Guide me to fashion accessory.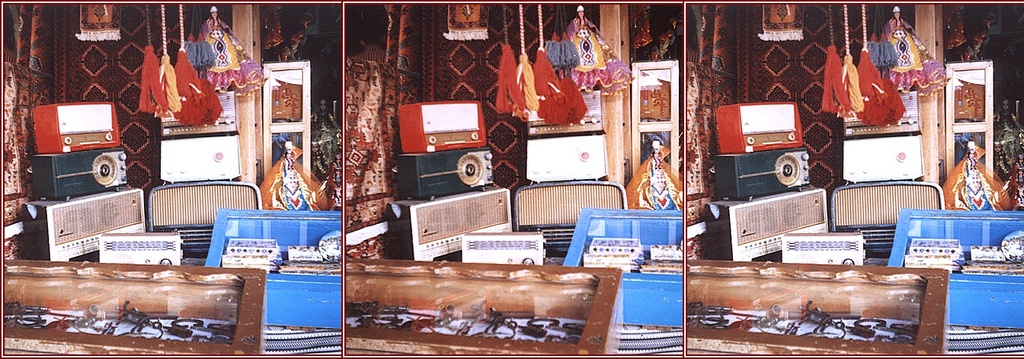
Guidance: (x1=210, y1=5, x2=219, y2=13).
